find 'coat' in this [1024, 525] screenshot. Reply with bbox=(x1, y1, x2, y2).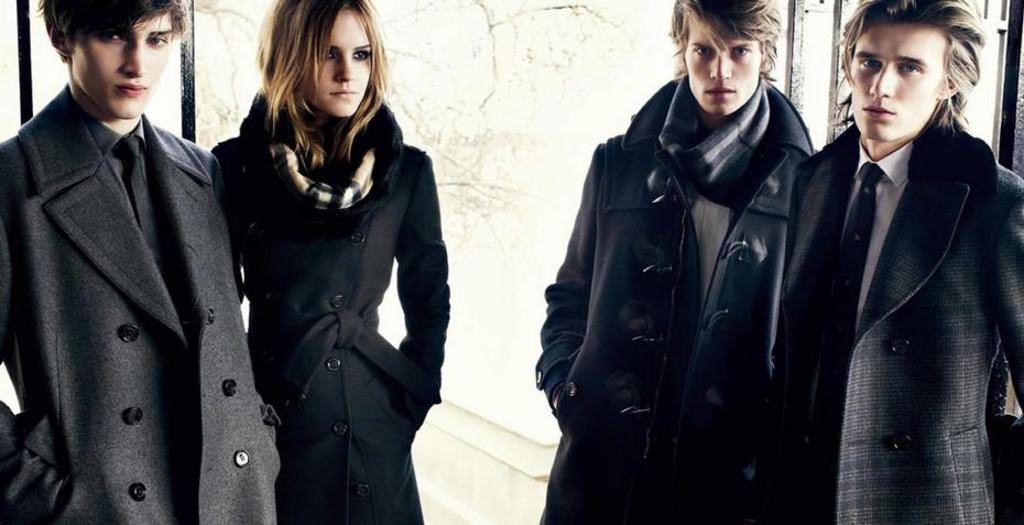
bbox=(763, 96, 1023, 524).
